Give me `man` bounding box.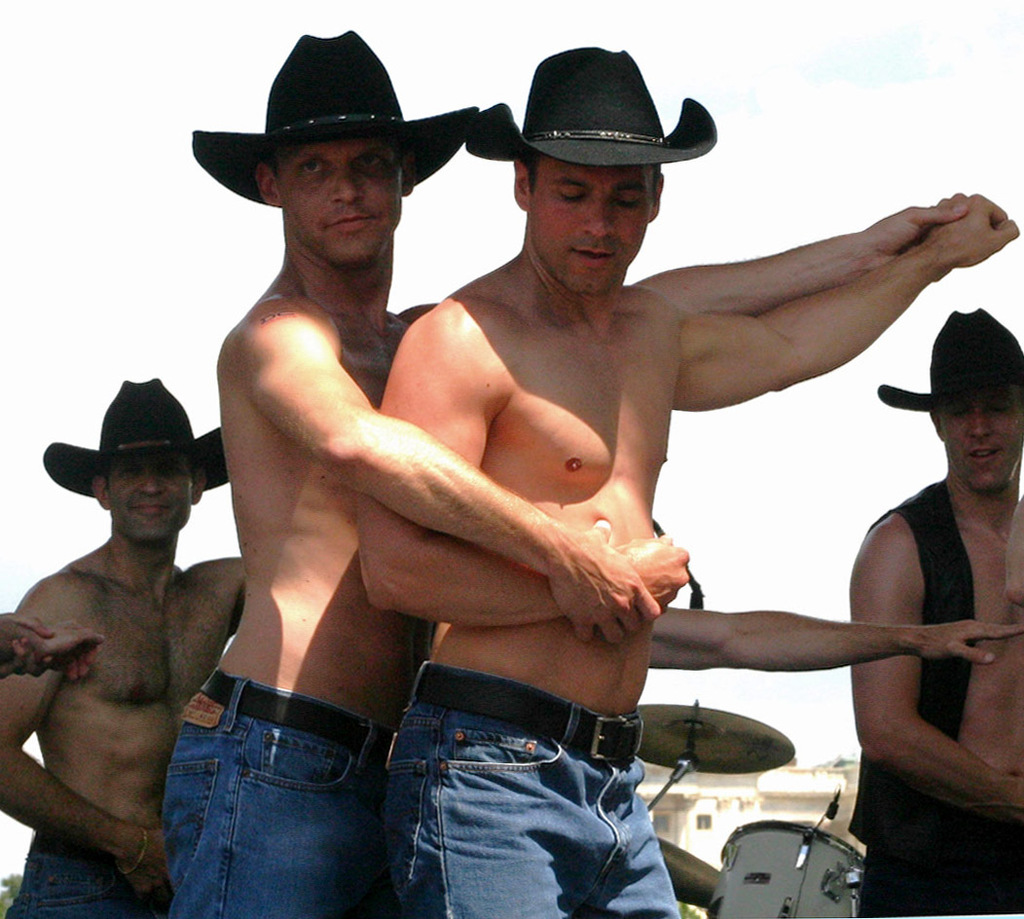
{"x1": 0, "y1": 377, "x2": 250, "y2": 918}.
